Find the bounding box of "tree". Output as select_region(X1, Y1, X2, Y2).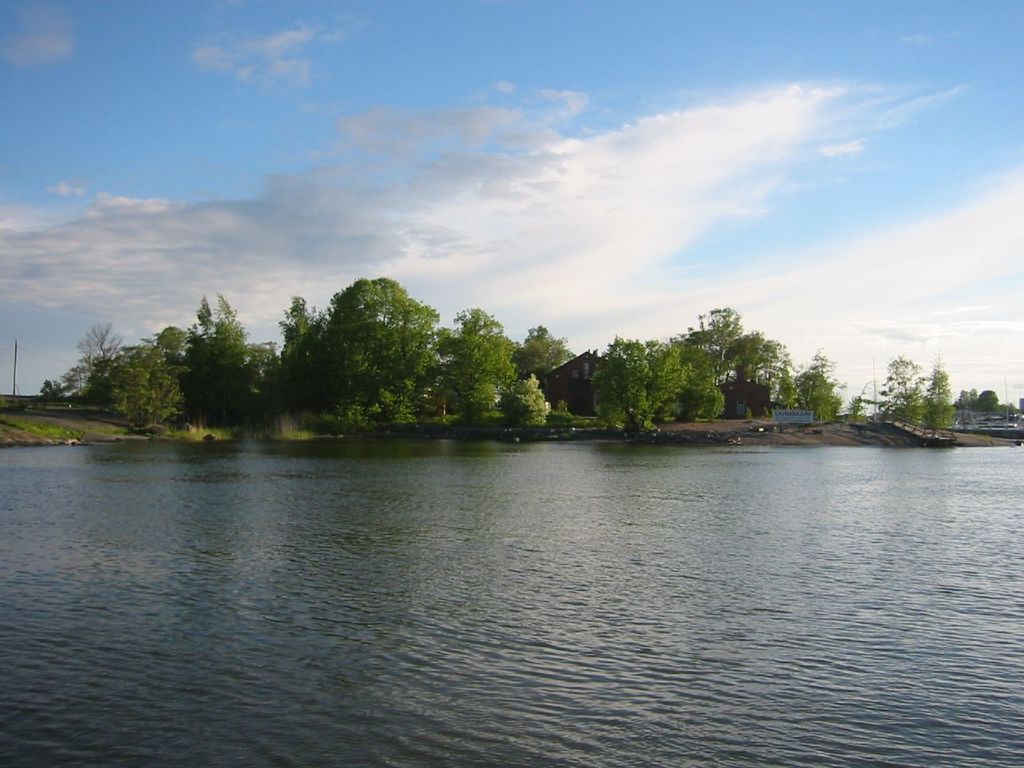
select_region(873, 340, 970, 438).
